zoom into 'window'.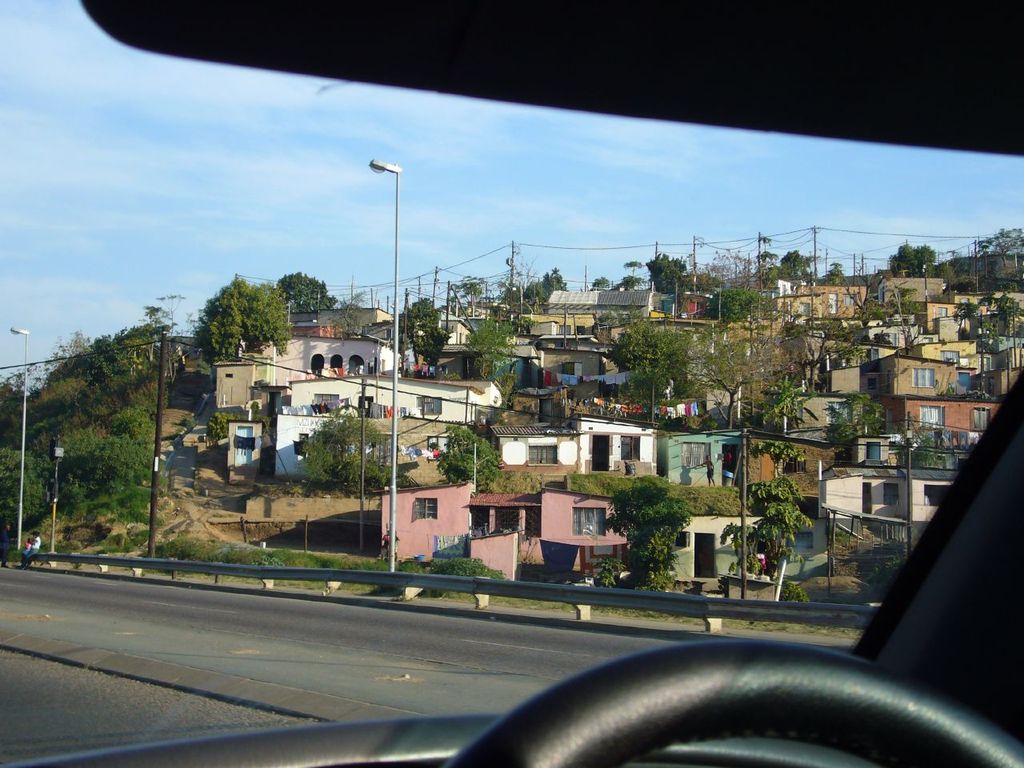
Zoom target: box=[882, 332, 899, 346].
